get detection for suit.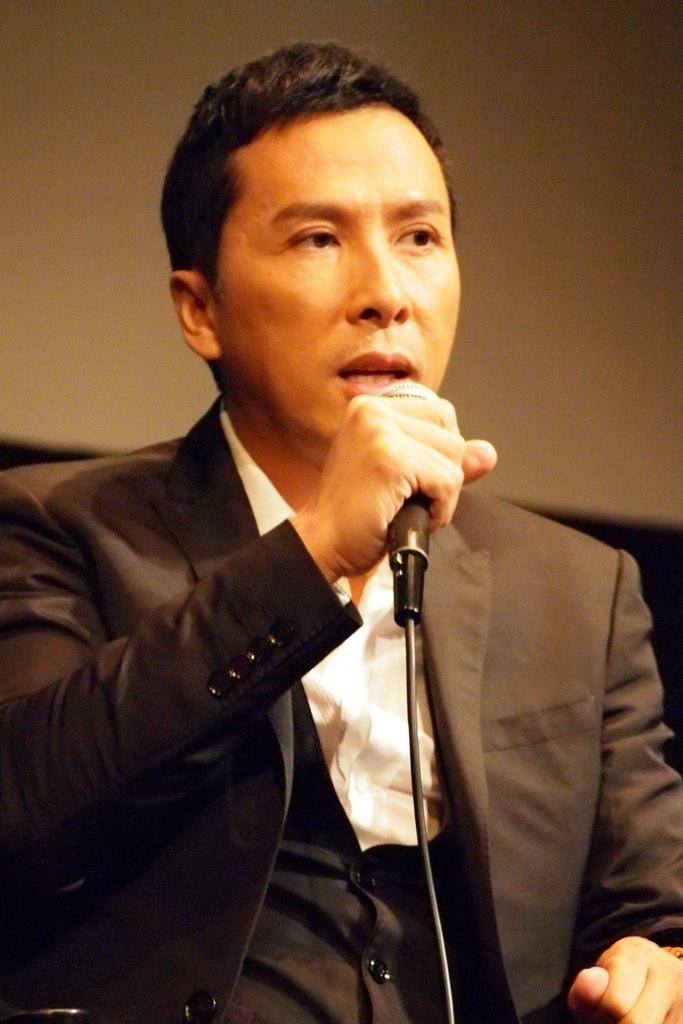
Detection: {"left": 0, "top": 399, "right": 682, "bottom": 1023}.
